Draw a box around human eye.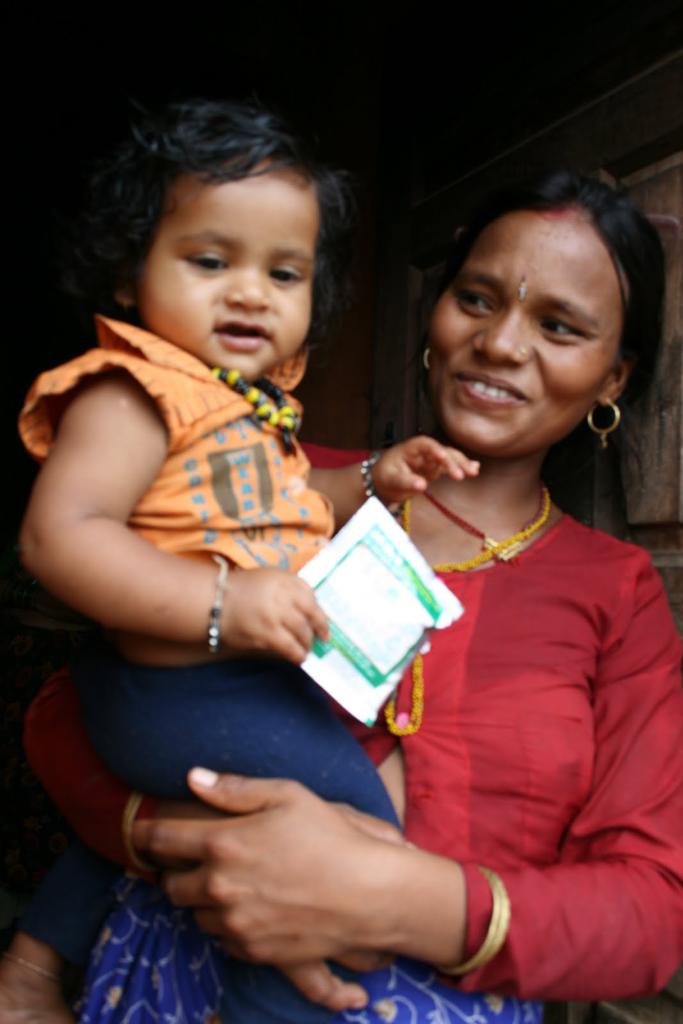
detection(268, 259, 306, 284).
